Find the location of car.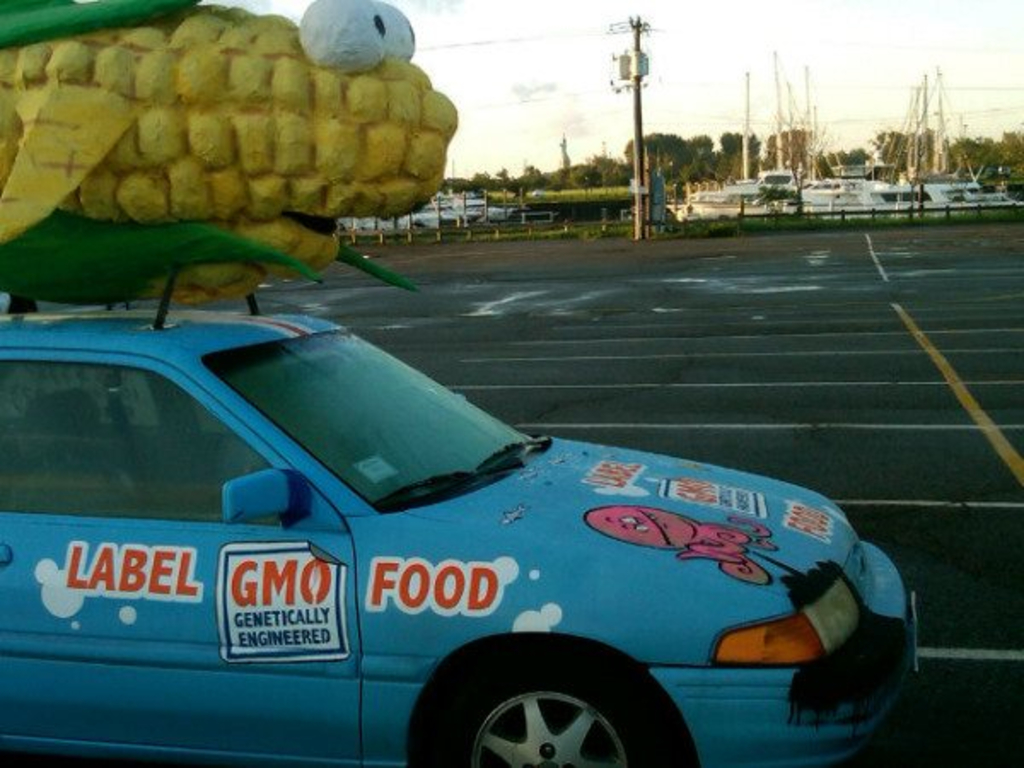
Location: [x1=0, y1=302, x2=922, y2=766].
